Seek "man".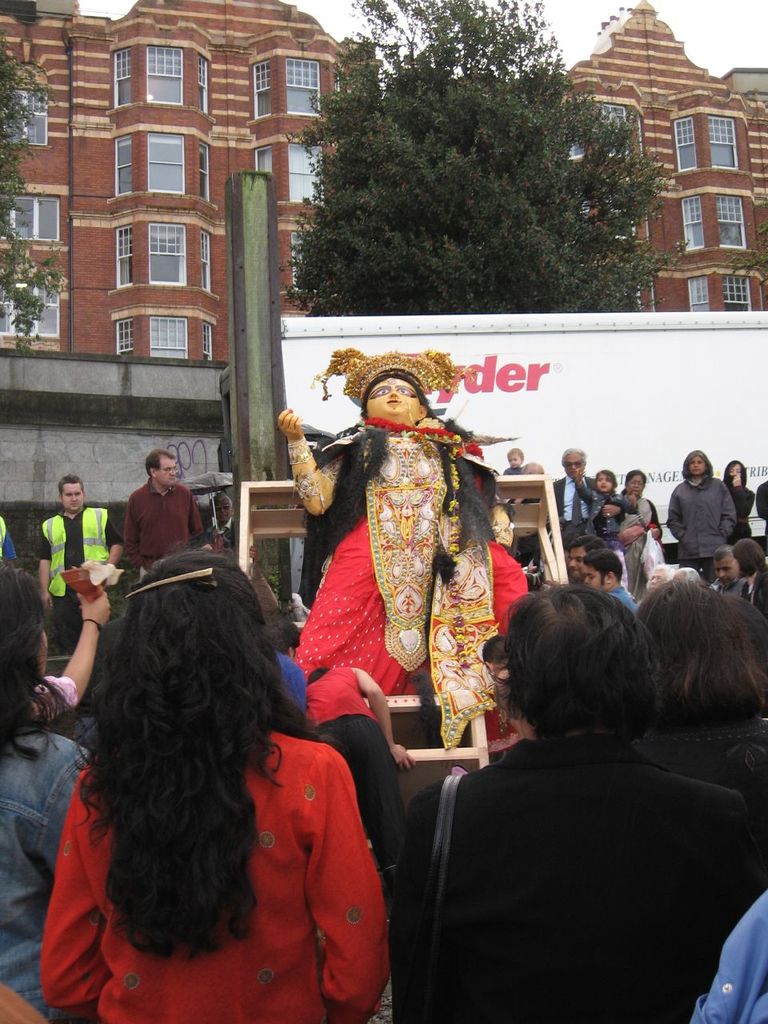
l=102, t=459, r=200, b=562.
